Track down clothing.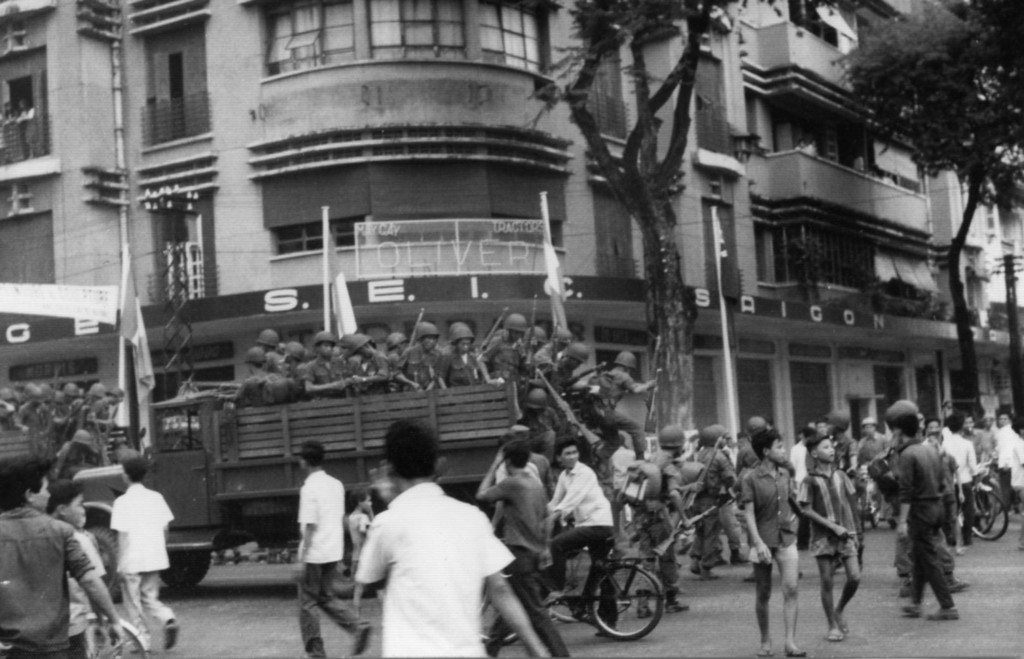
Tracked to <bbox>0, 503, 93, 658</bbox>.
